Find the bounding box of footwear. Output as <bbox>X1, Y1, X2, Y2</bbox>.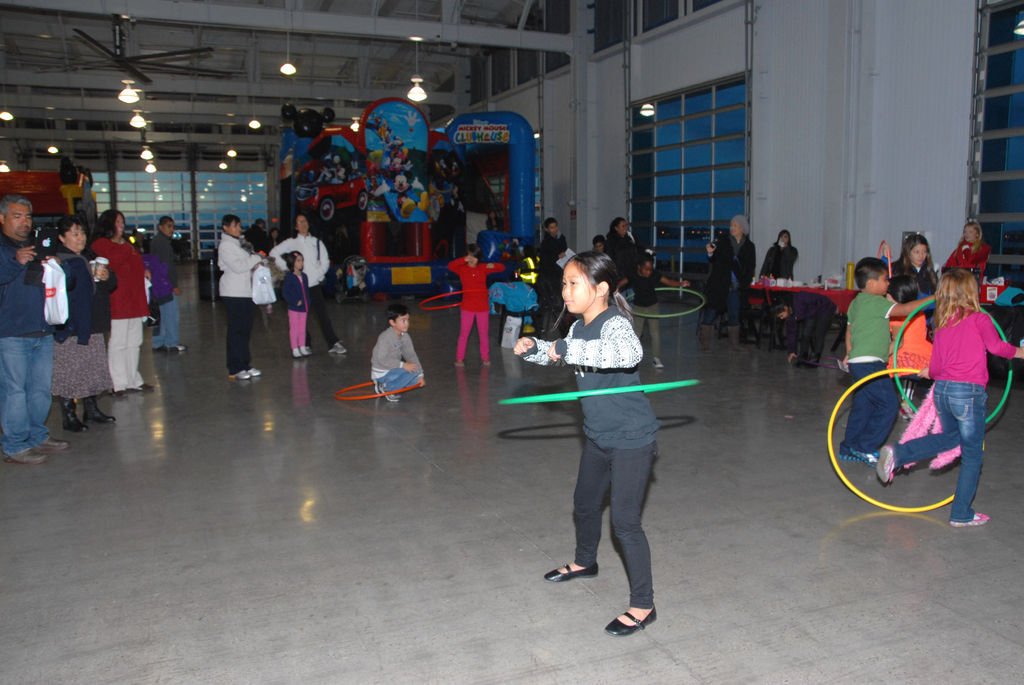
<bbox>376, 388, 397, 398</bbox>.
